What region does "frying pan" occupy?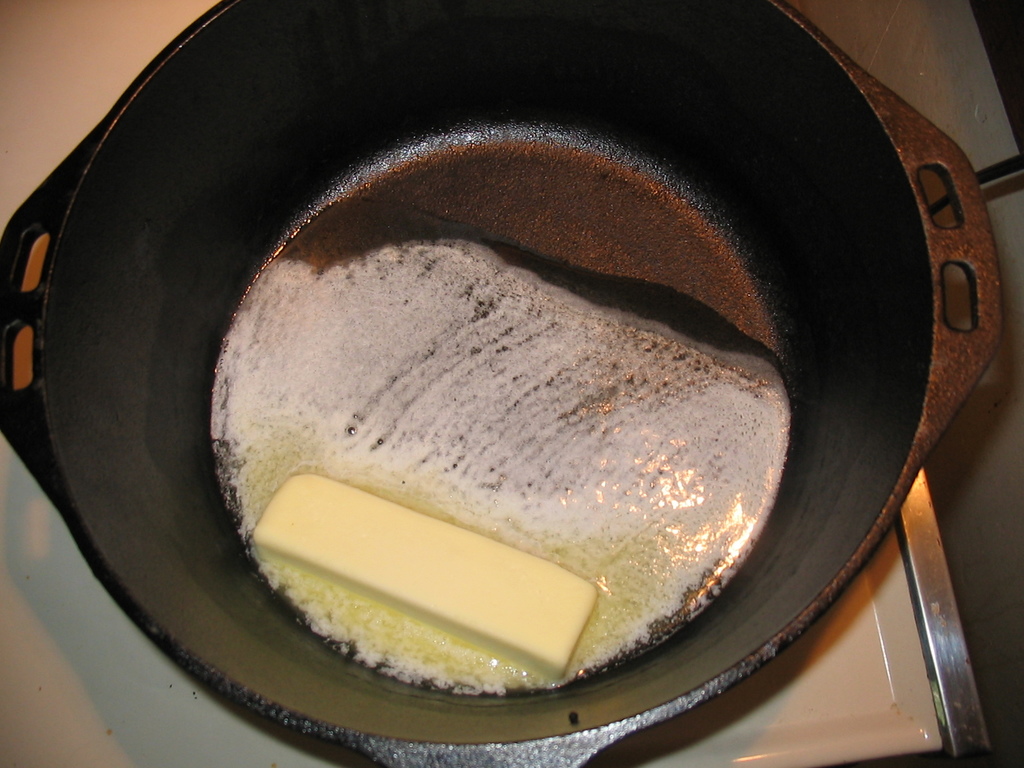
(x1=70, y1=0, x2=980, y2=767).
